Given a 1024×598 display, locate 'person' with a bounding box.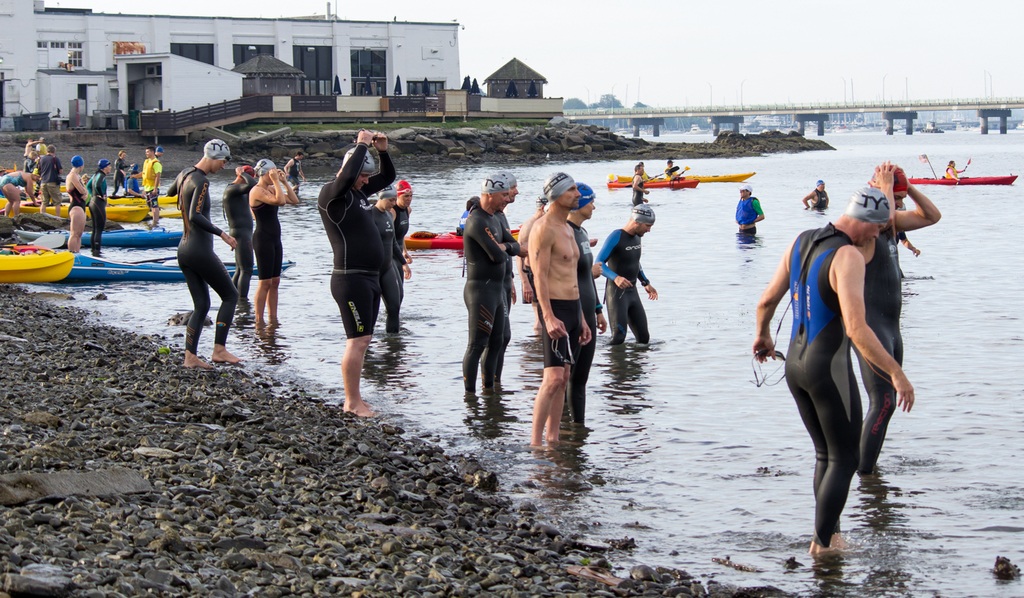
Located: locate(565, 184, 609, 423).
